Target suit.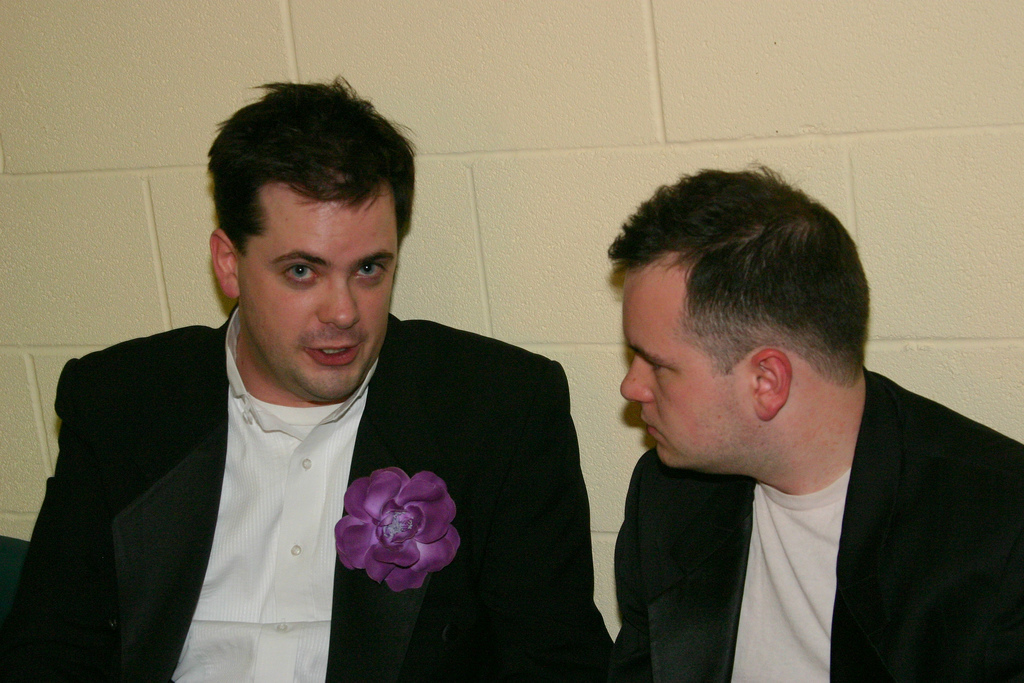
Target region: (x1=611, y1=370, x2=1023, y2=682).
